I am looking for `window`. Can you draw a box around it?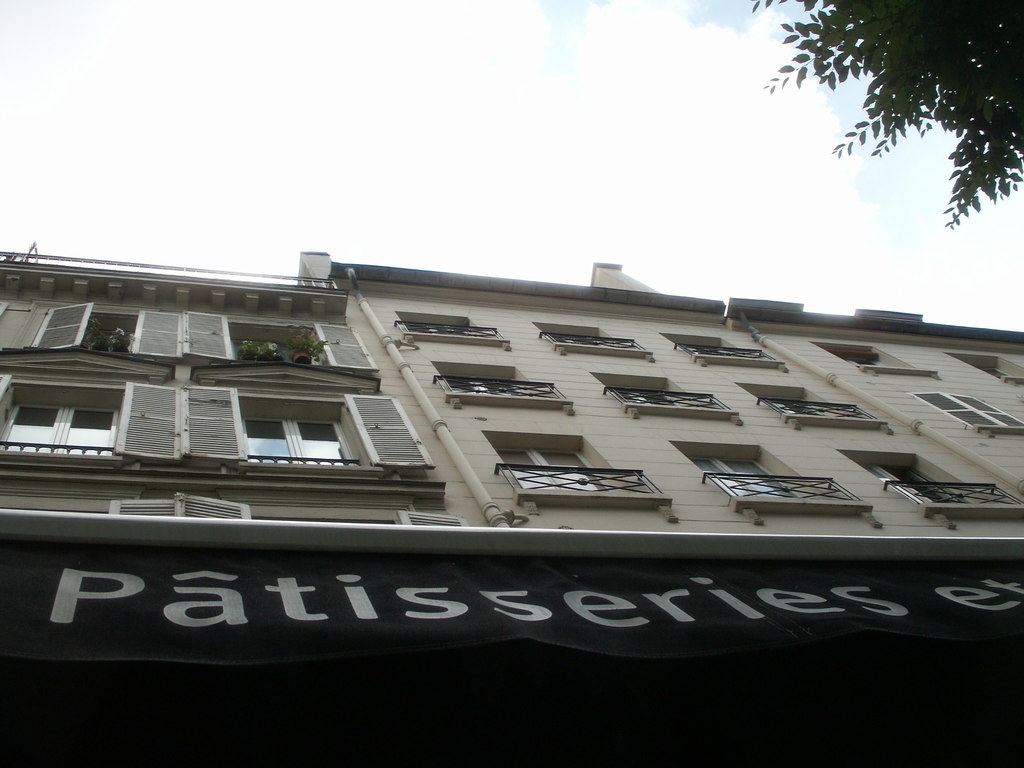
Sure, the bounding box is <box>230,395,342,481</box>.
